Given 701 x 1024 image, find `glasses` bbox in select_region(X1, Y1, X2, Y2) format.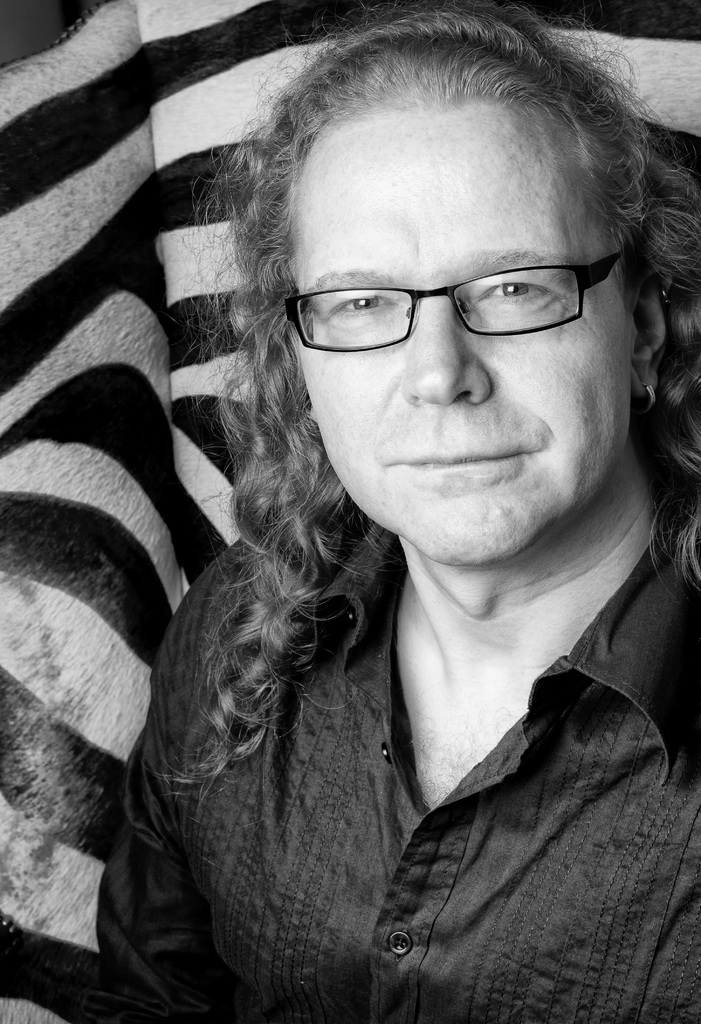
select_region(281, 252, 622, 352).
